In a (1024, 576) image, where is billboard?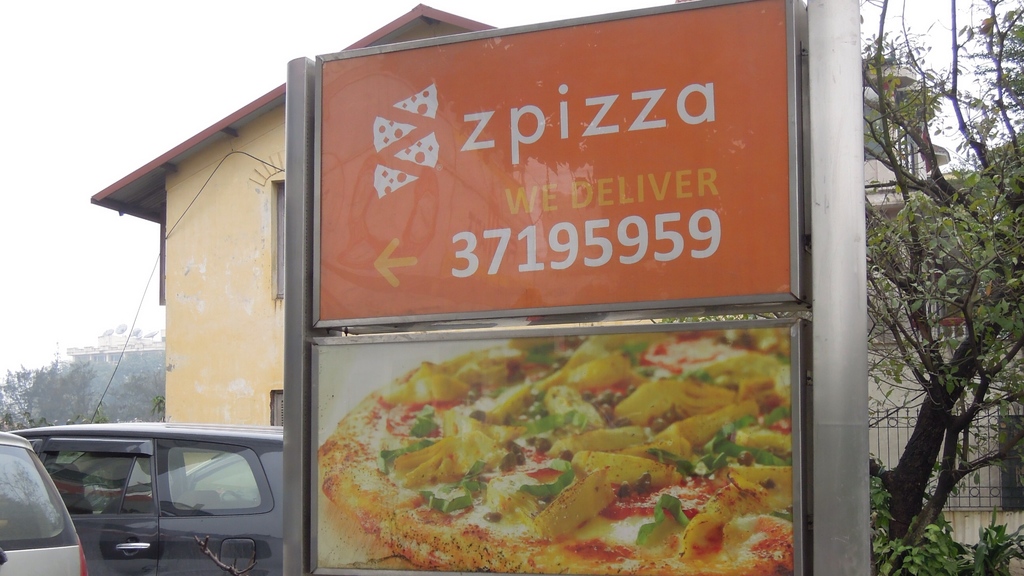
<box>314,322,803,572</box>.
